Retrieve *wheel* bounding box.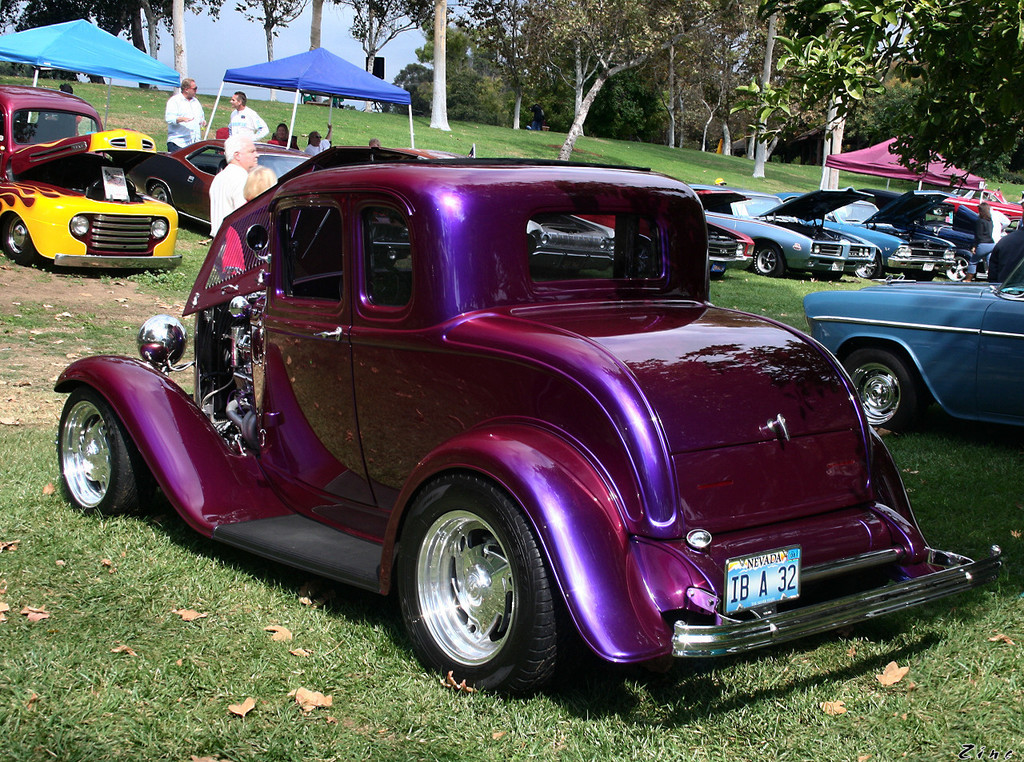
Bounding box: {"left": 146, "top": 182, "right": 177, "bottom": 213}.
